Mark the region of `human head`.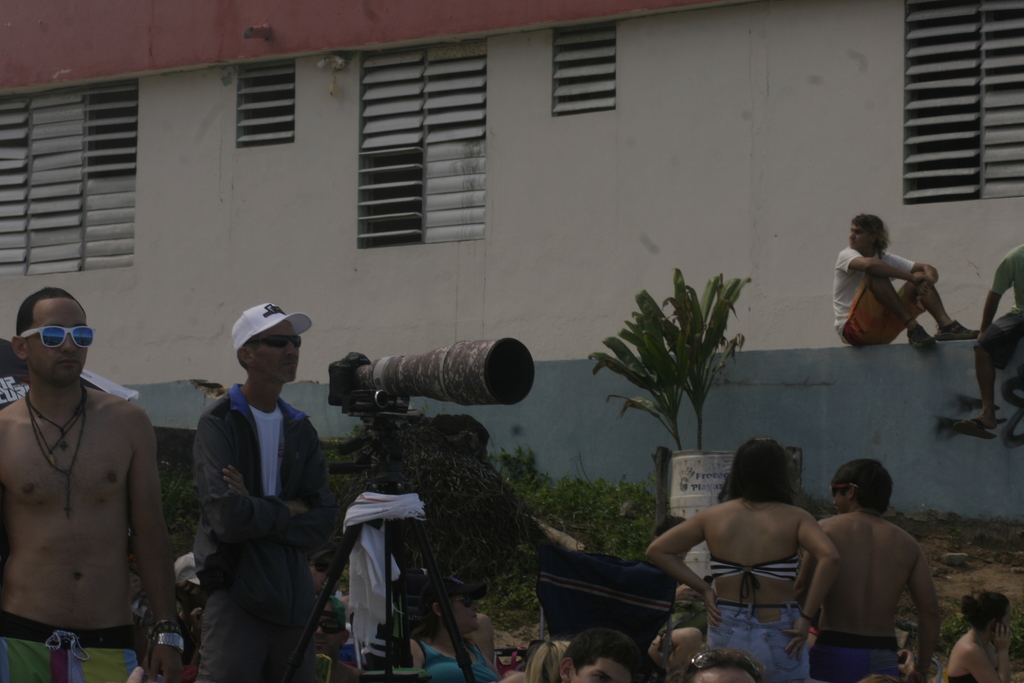
Region: <region>684, 646, 772, 682</region>.
